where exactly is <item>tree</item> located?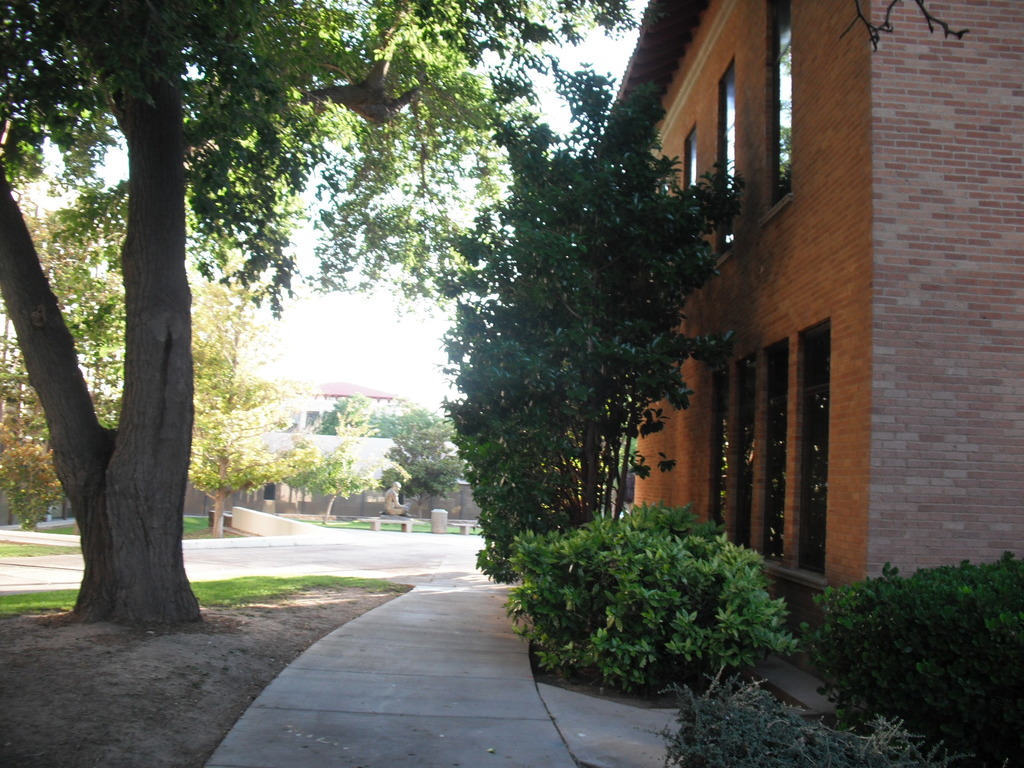
Its bounding box is bbox(0, 0, 636, 646).
